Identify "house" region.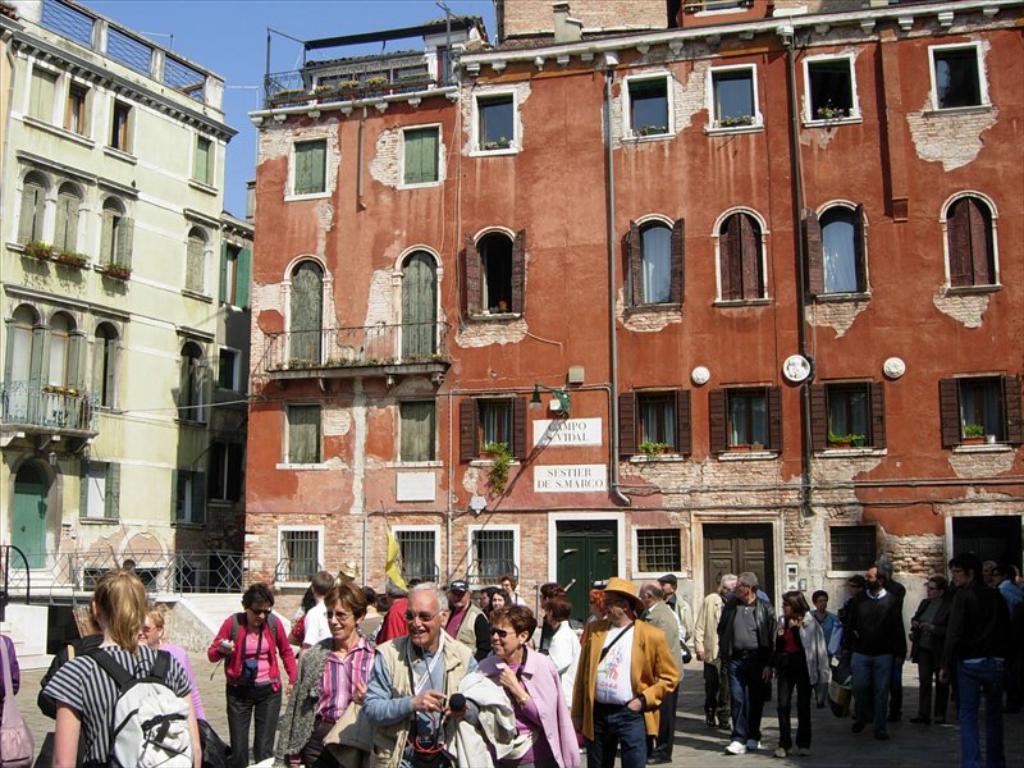
Region: [0,0,264,593].
